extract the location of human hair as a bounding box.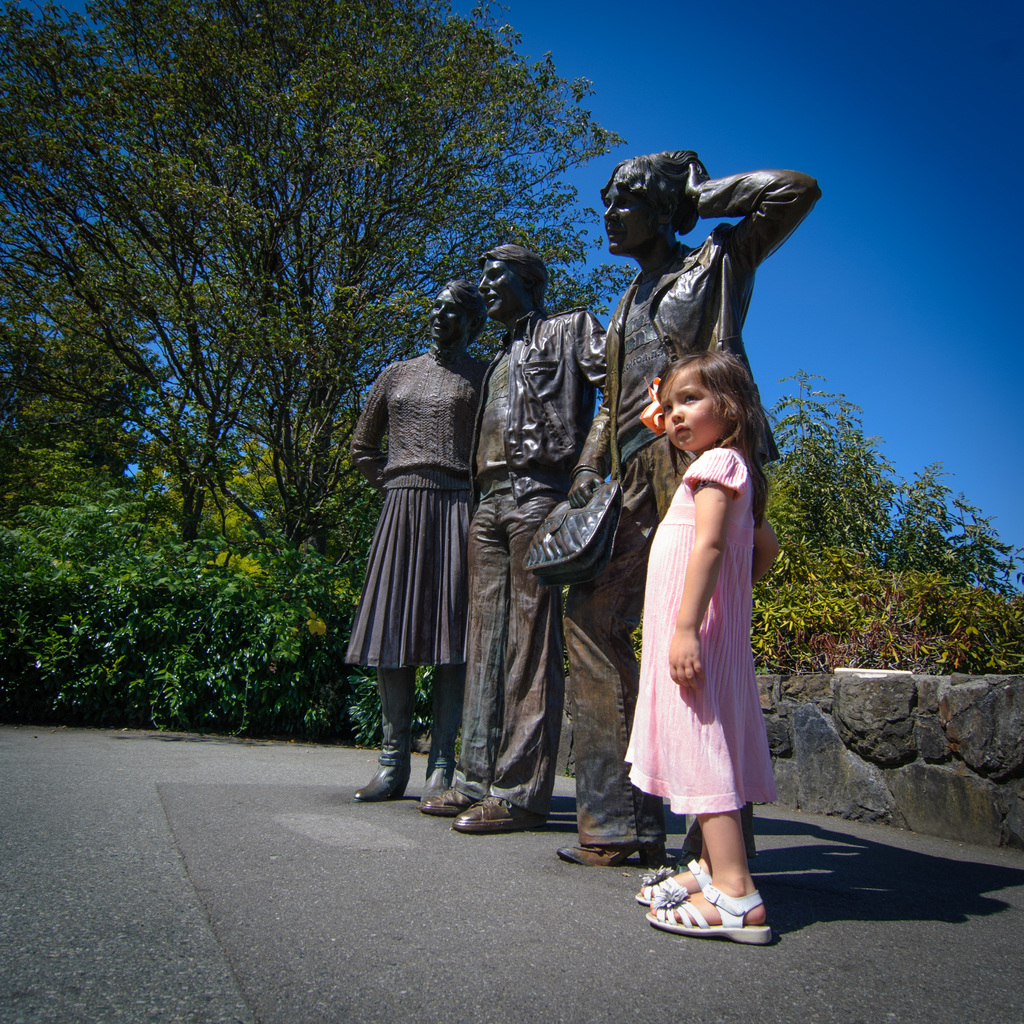
select_region(657, 345, 771, 528).
